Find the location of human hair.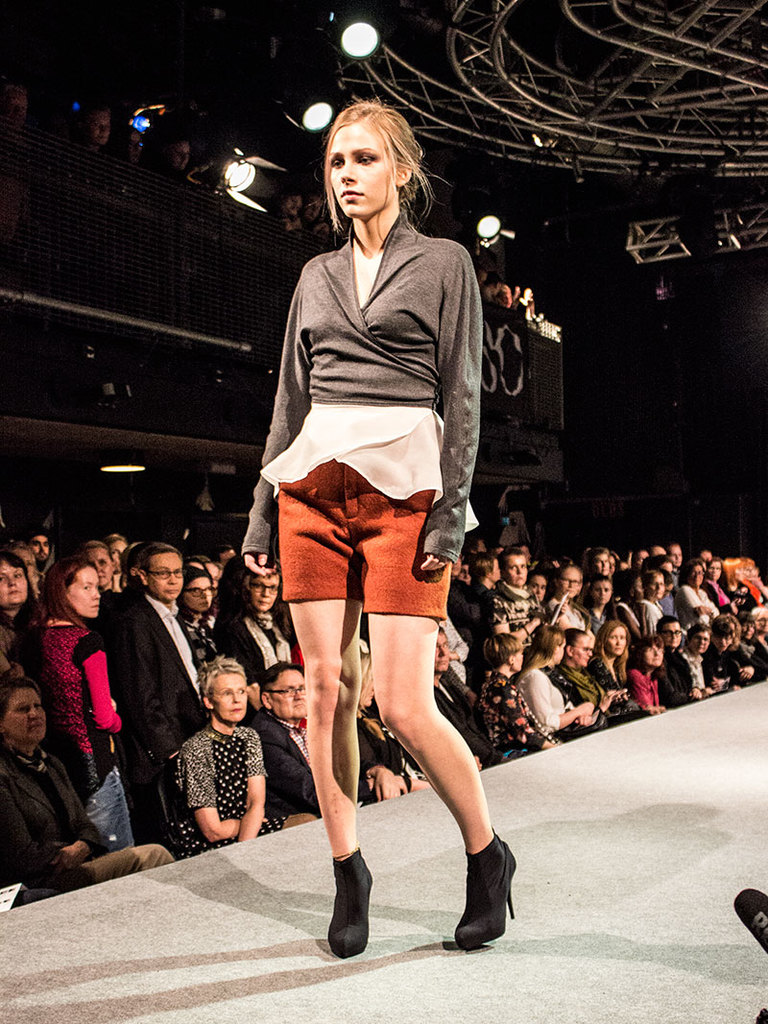
Location: bbox=(214, 545, 233, 564).
